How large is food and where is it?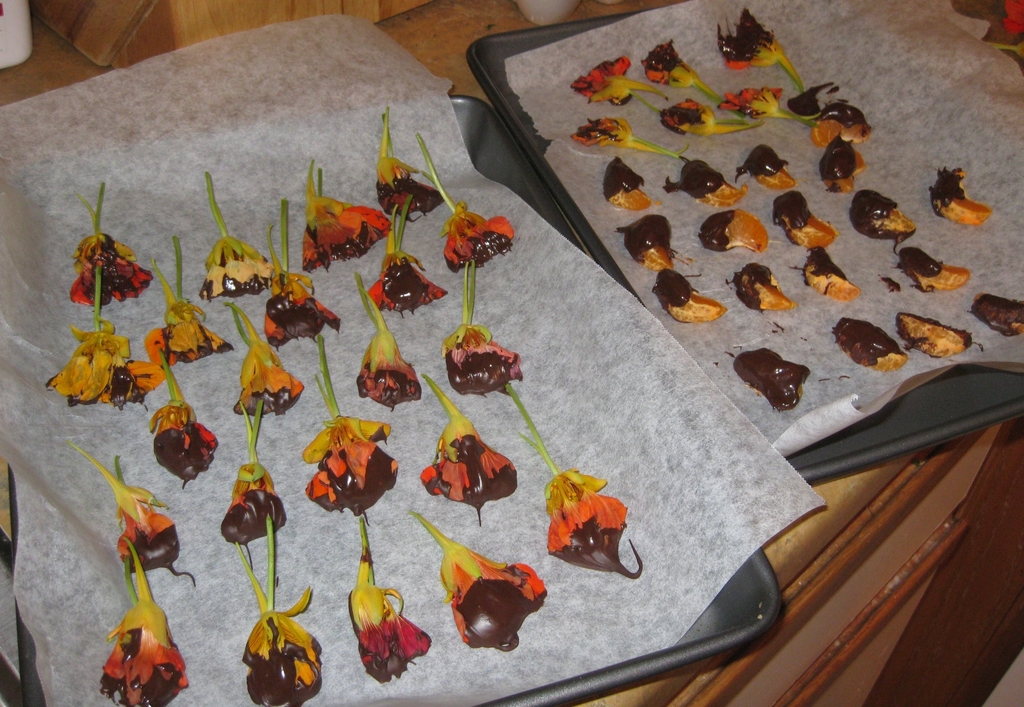
Bounding box: (445, 352, 513, 395).
